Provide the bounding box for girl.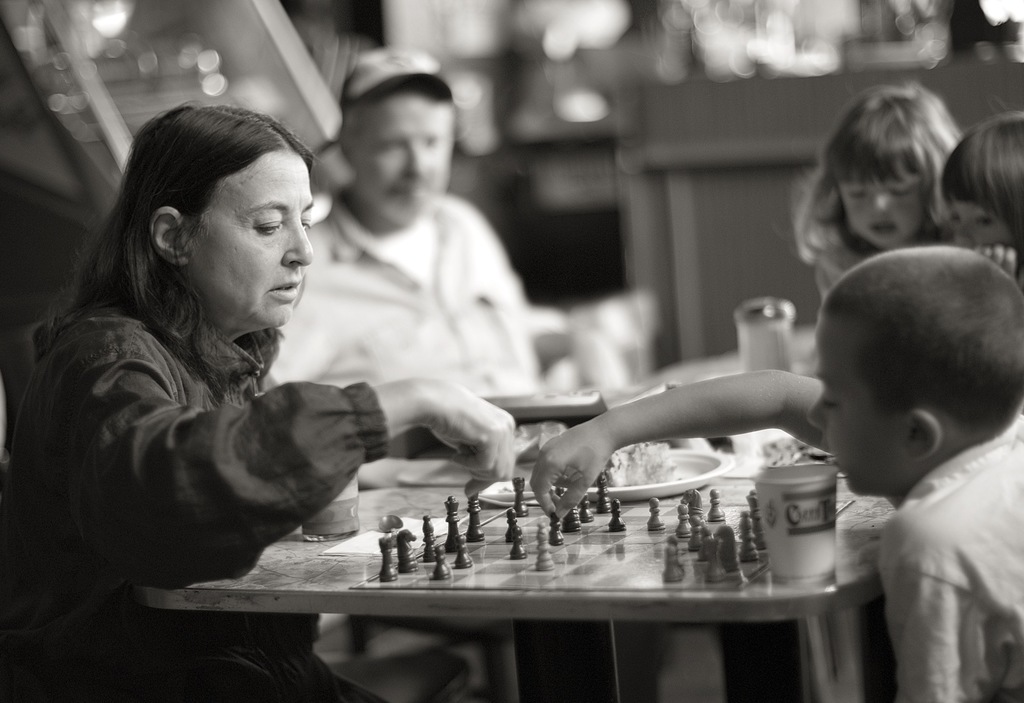
rect(943, 116, 1023, 281).
